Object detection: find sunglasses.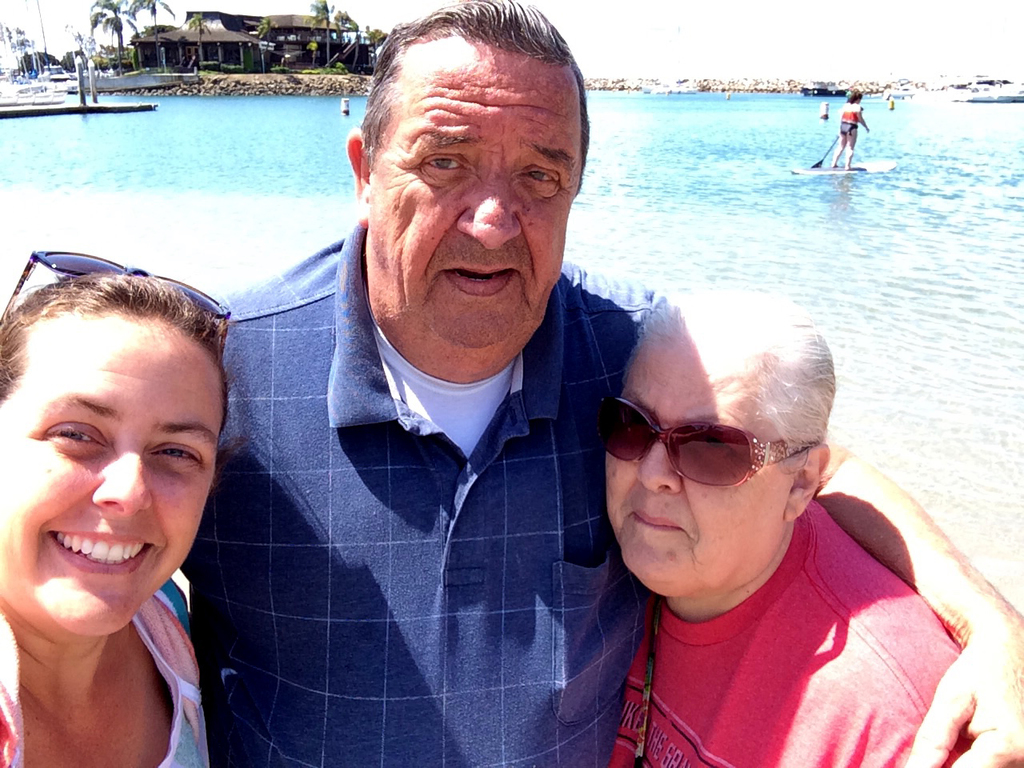
0, 249, 231, 360.
